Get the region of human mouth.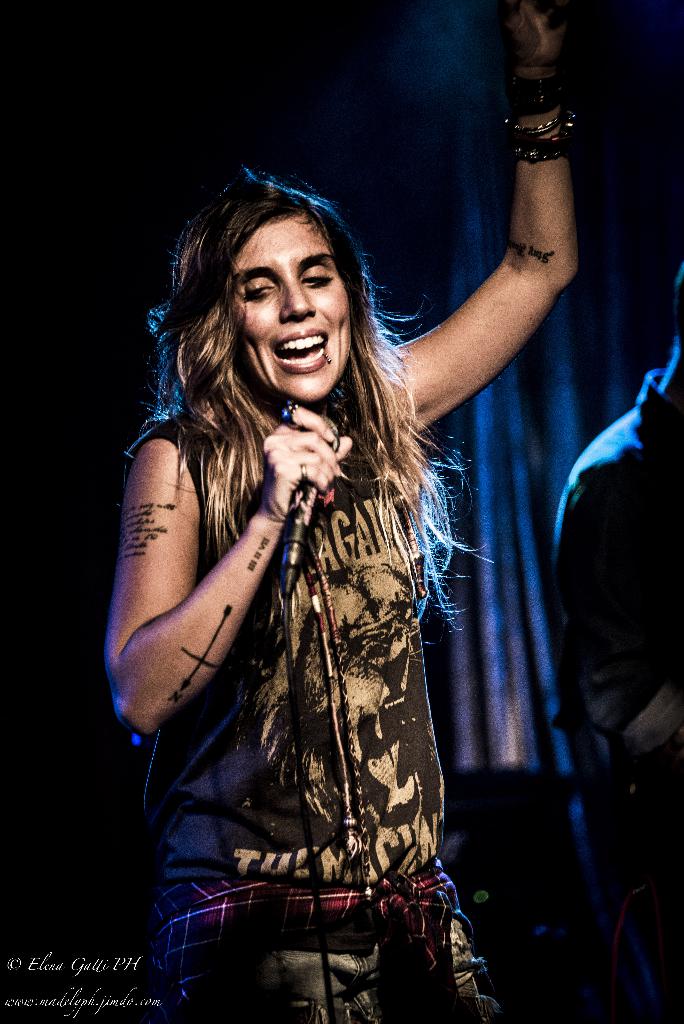
[left=273, top=321, right=329, bottom=378].
